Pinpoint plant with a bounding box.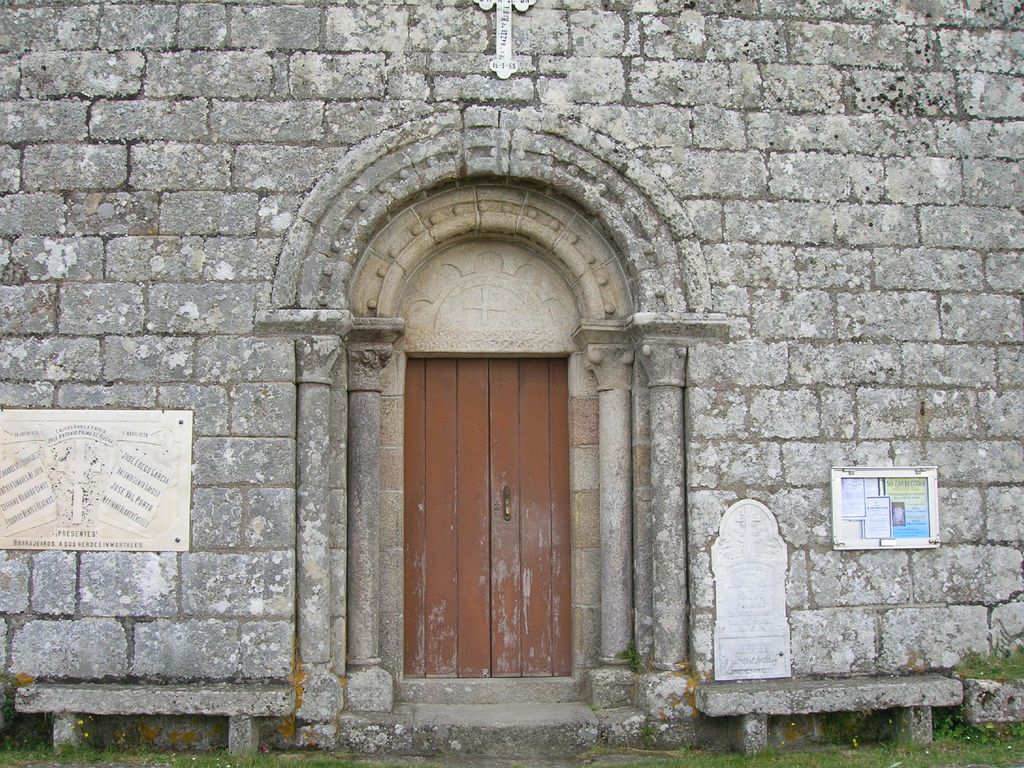
x1=615 y1=638 x2=650 y2=675.
